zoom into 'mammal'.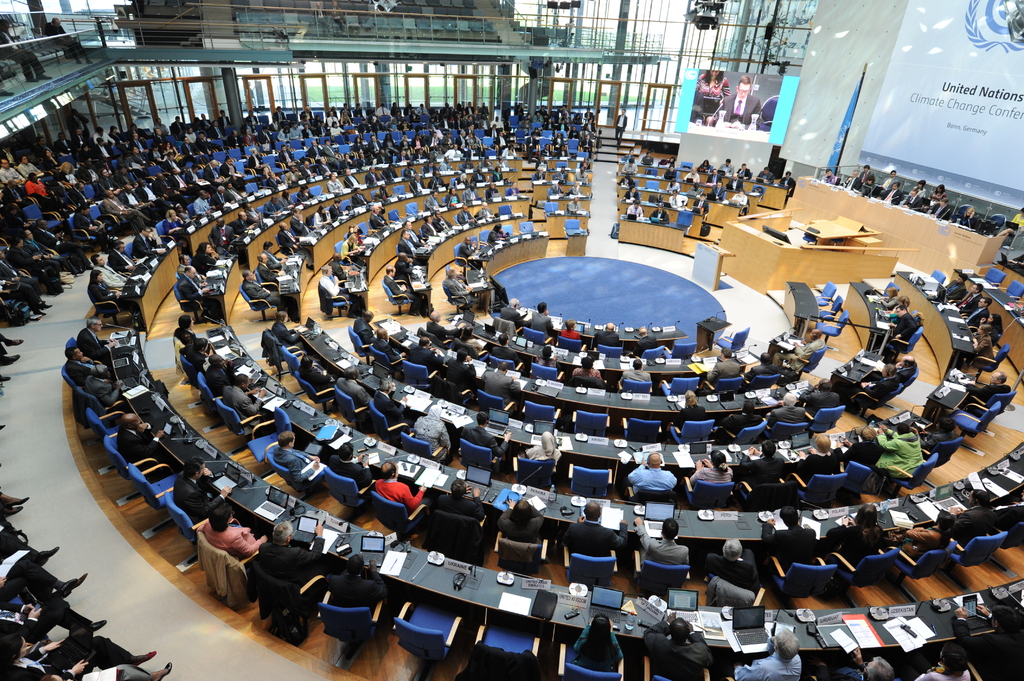
Zoom target: BBox(871, 304, 920, 353).
